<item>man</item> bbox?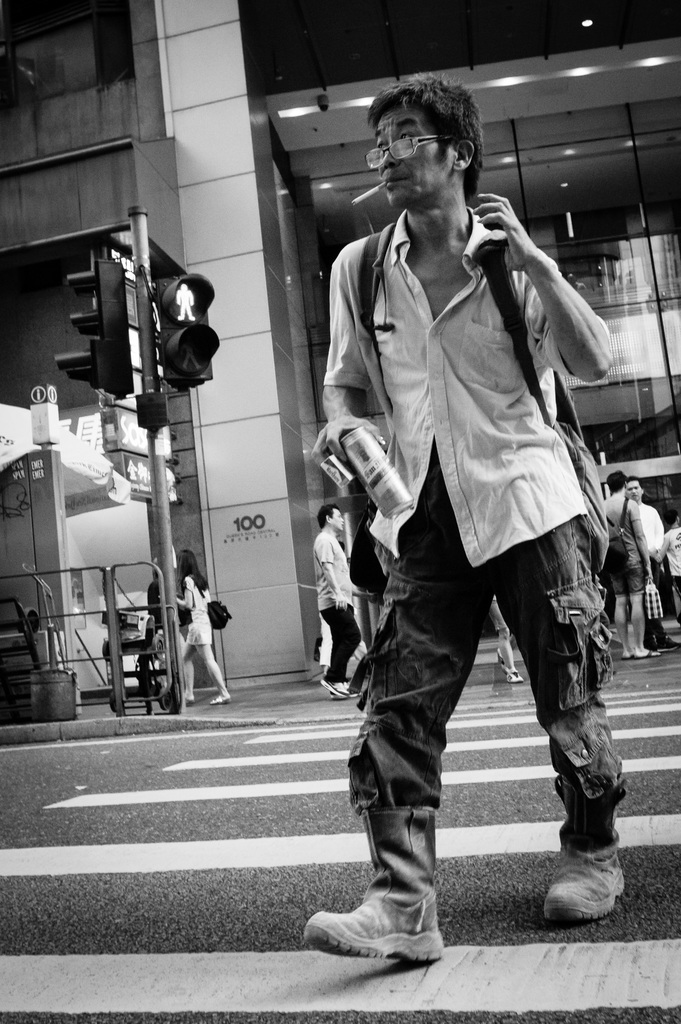
[327,95,618,920]
